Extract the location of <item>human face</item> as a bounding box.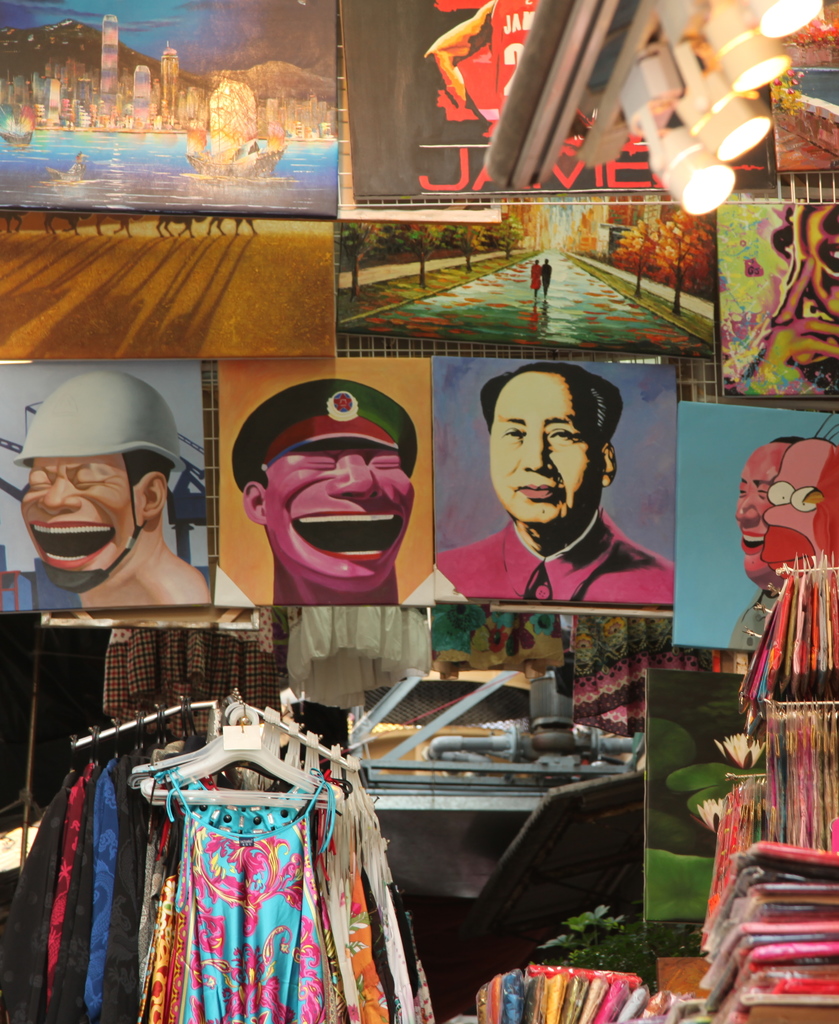
[x1=17, y1=451, x2=145, y2=587].
